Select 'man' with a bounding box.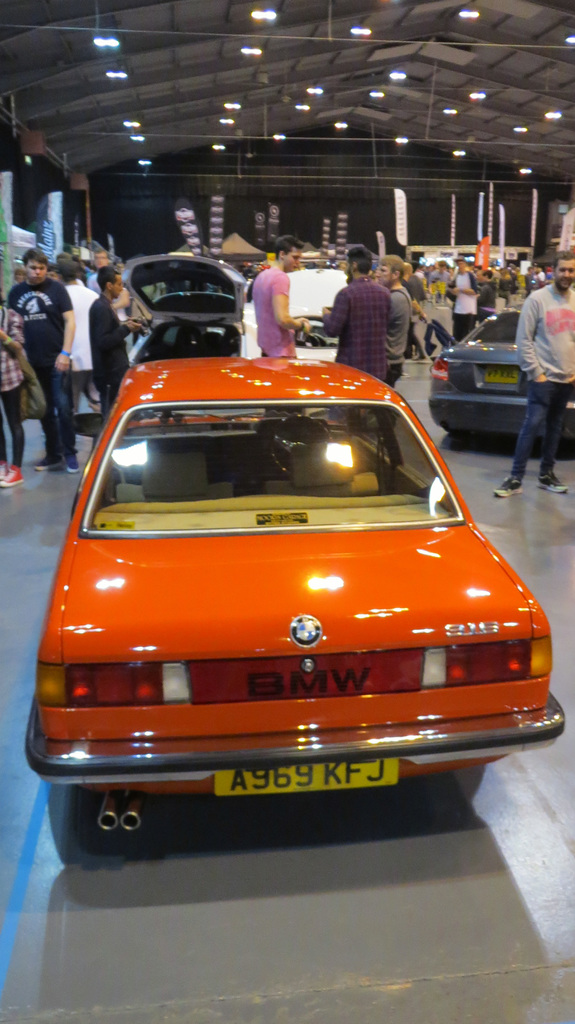
region(324, 246, 396, 429).
